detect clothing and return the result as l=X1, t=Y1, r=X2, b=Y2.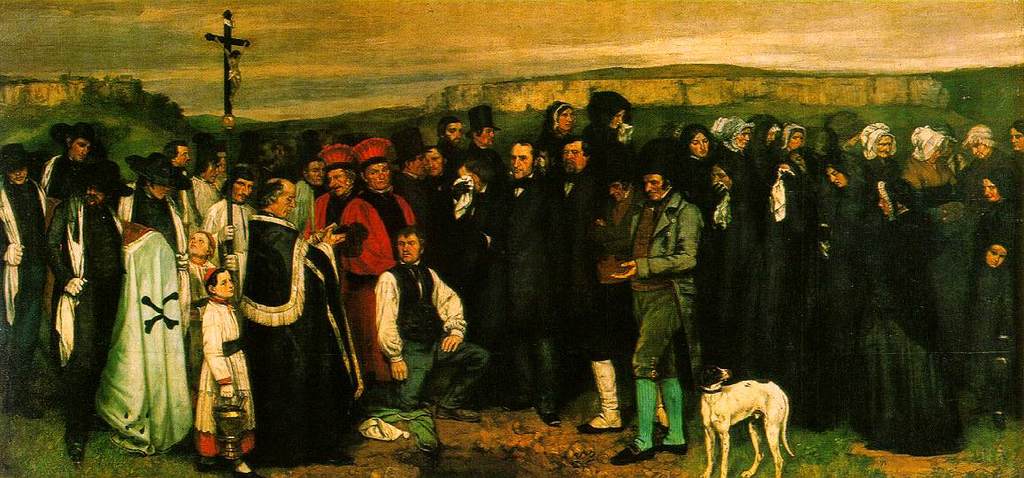
l=35, t=152, r=92, b=291.
